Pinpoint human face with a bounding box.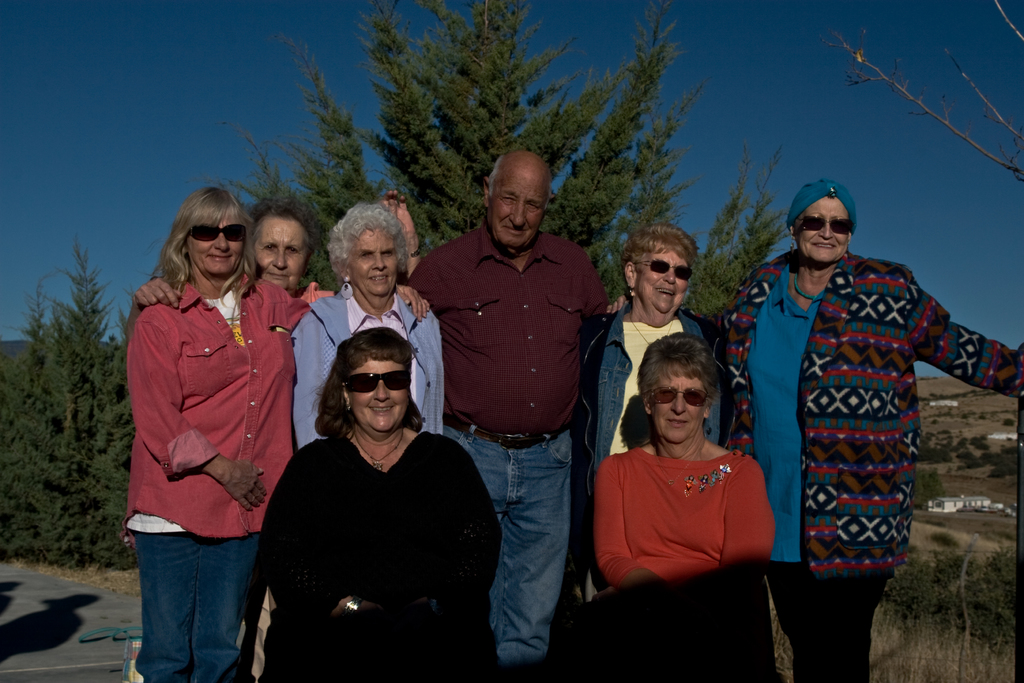
box=[184, 210, 245, 279].
